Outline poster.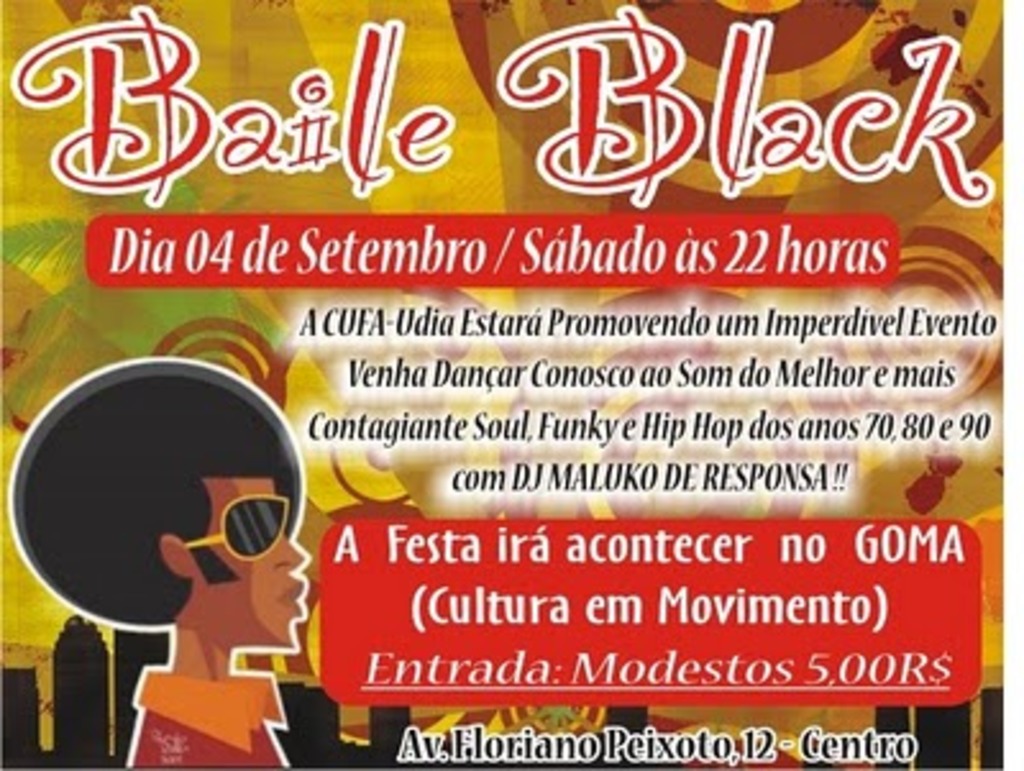
Outline: x1=0 y1=0 x2=1021 y2=768.
